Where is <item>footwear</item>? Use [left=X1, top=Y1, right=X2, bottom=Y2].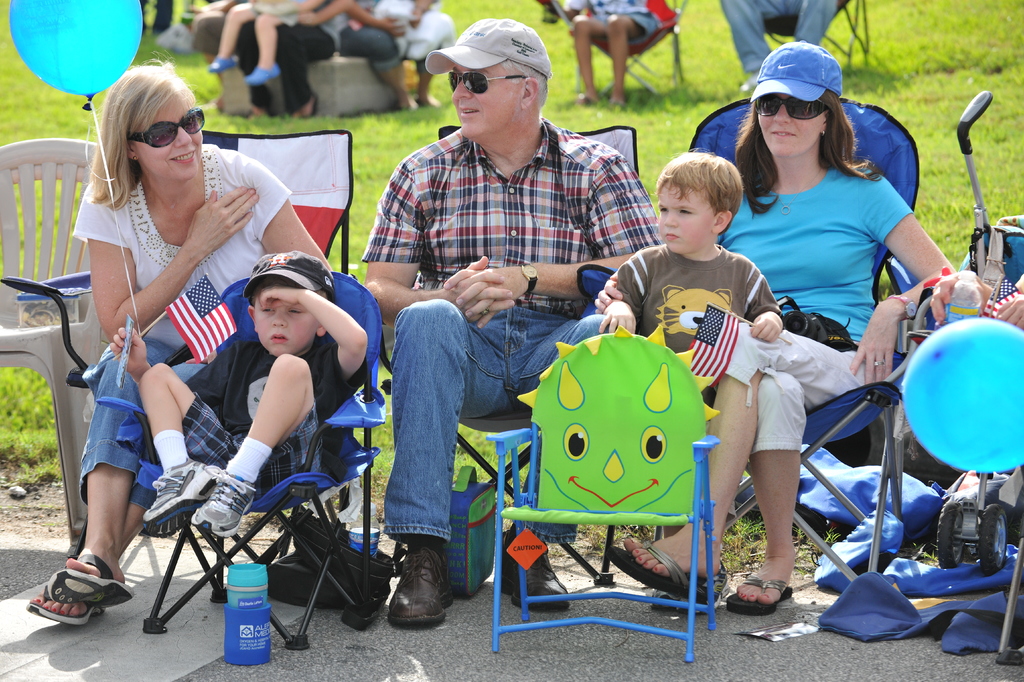
[left=47, top=546, right=128, bottom=604].
